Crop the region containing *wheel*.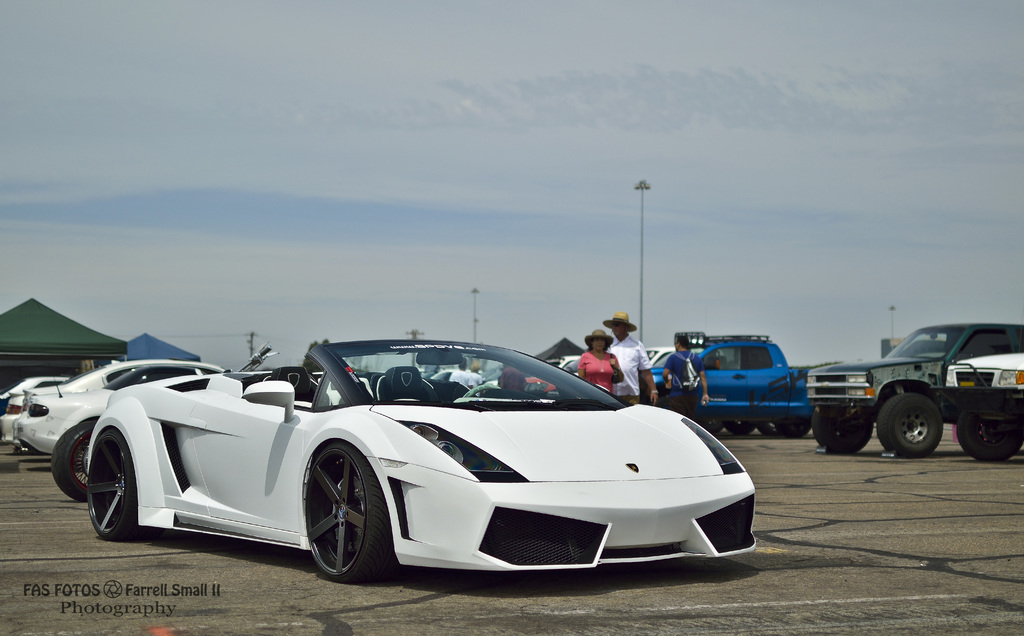
Crop region: locate(811, 403, 877, 455).
